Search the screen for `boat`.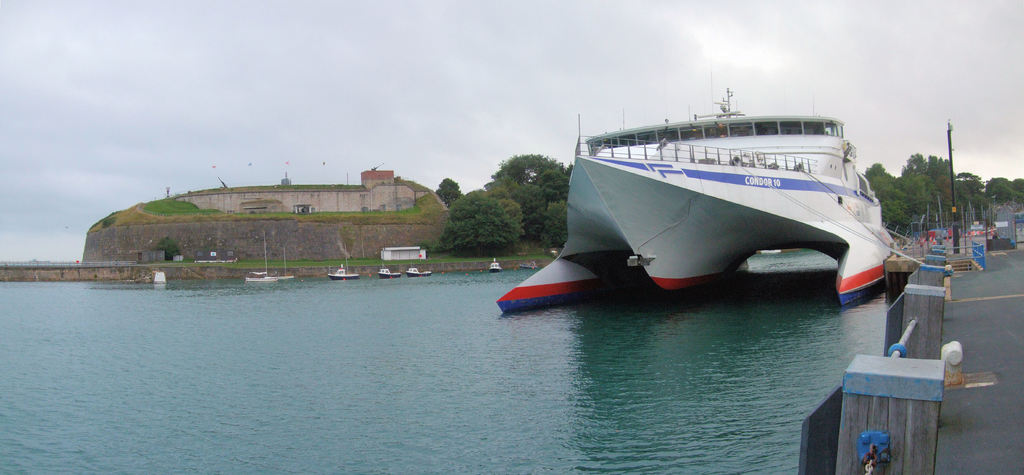
Found at bbox=[495, 70, 902, 316].
